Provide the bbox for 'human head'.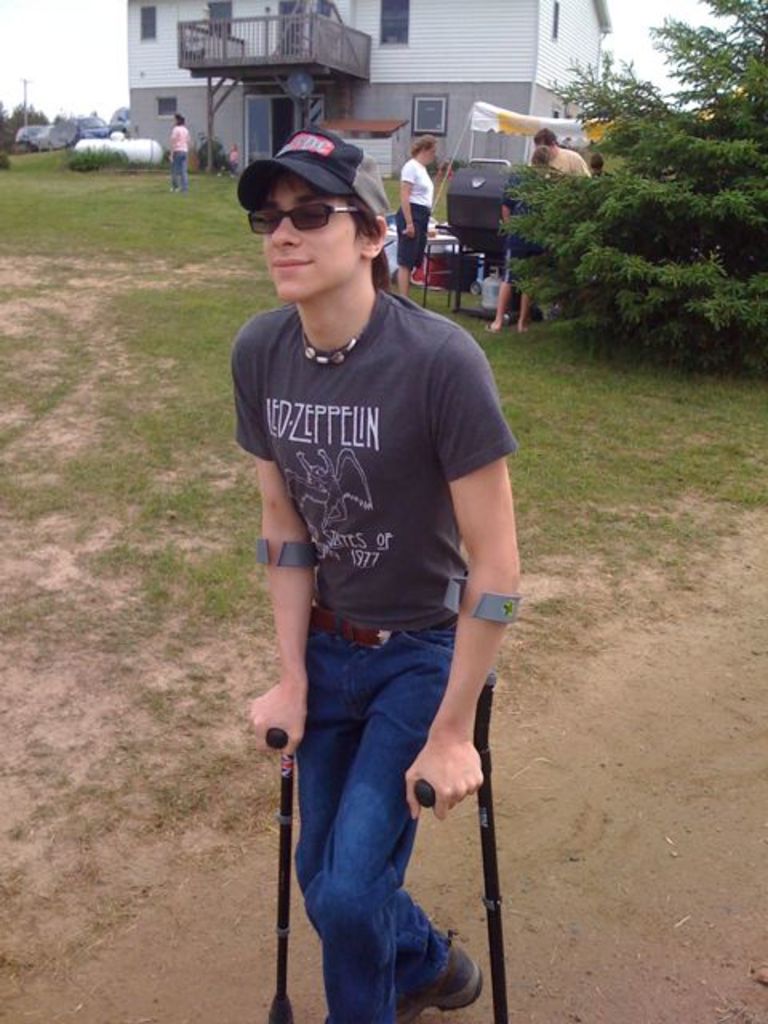
bbox(234, 122, 402, 294).
